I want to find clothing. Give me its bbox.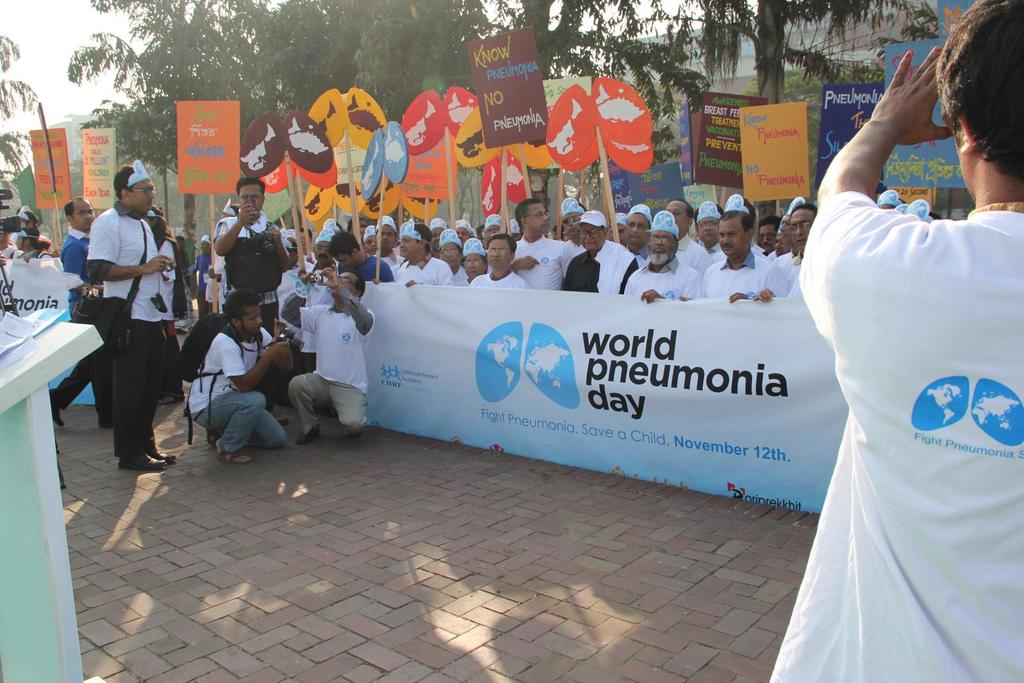
{"x1": 468, "y1": 268, "x2": 526, "y2": 288}.
